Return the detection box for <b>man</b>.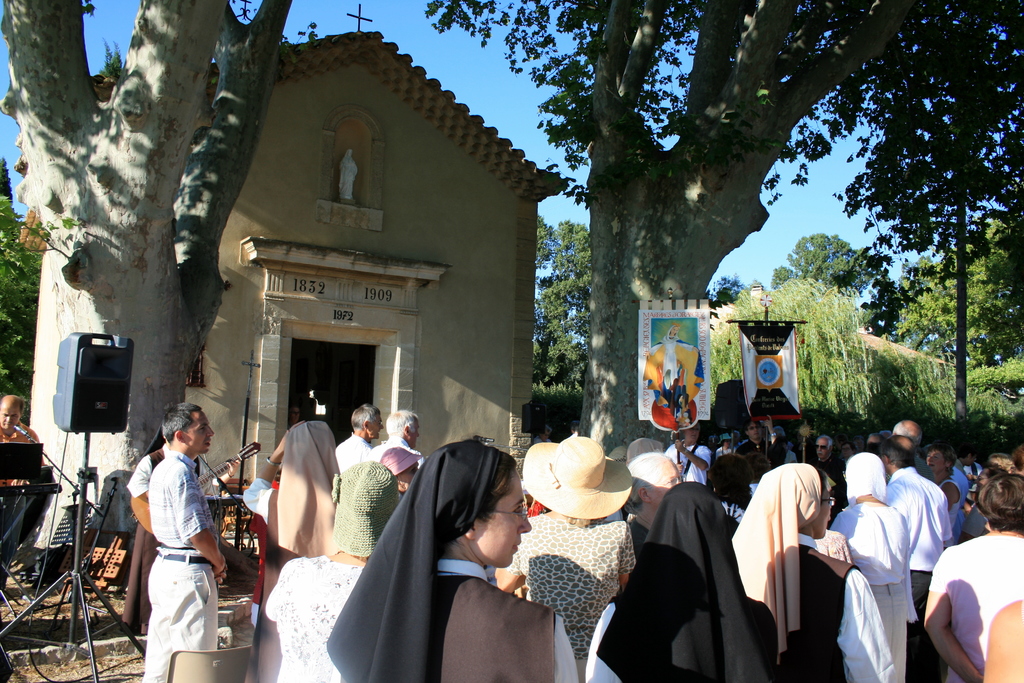
box(122, 403, 234, 663).
